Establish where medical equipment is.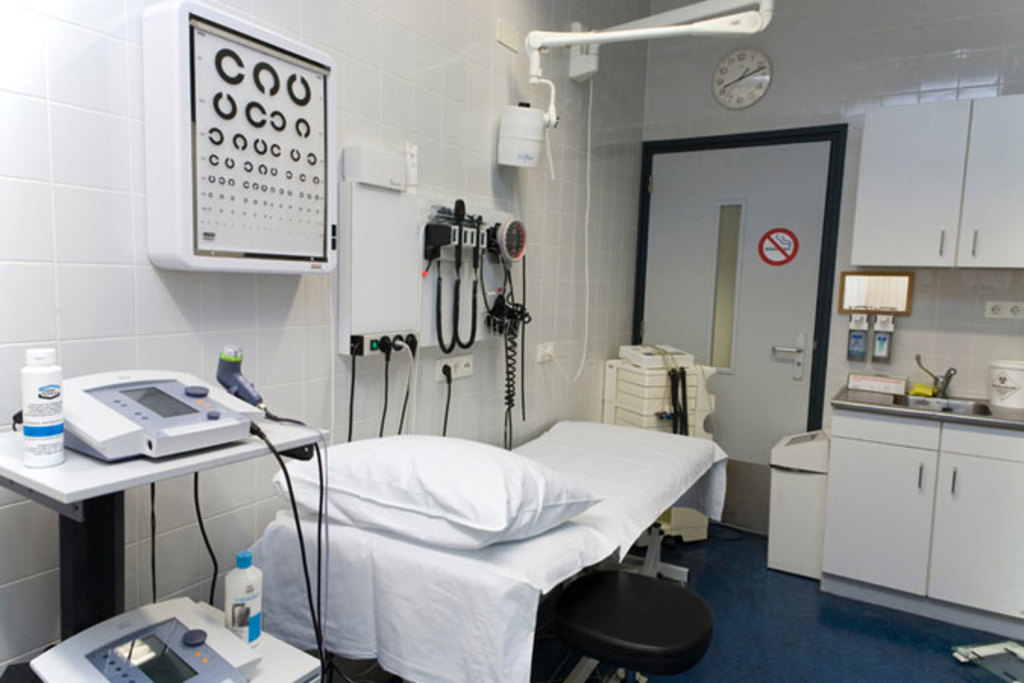
Established at pyautogui.locateOnScreen(212, 551, 265, 650).
